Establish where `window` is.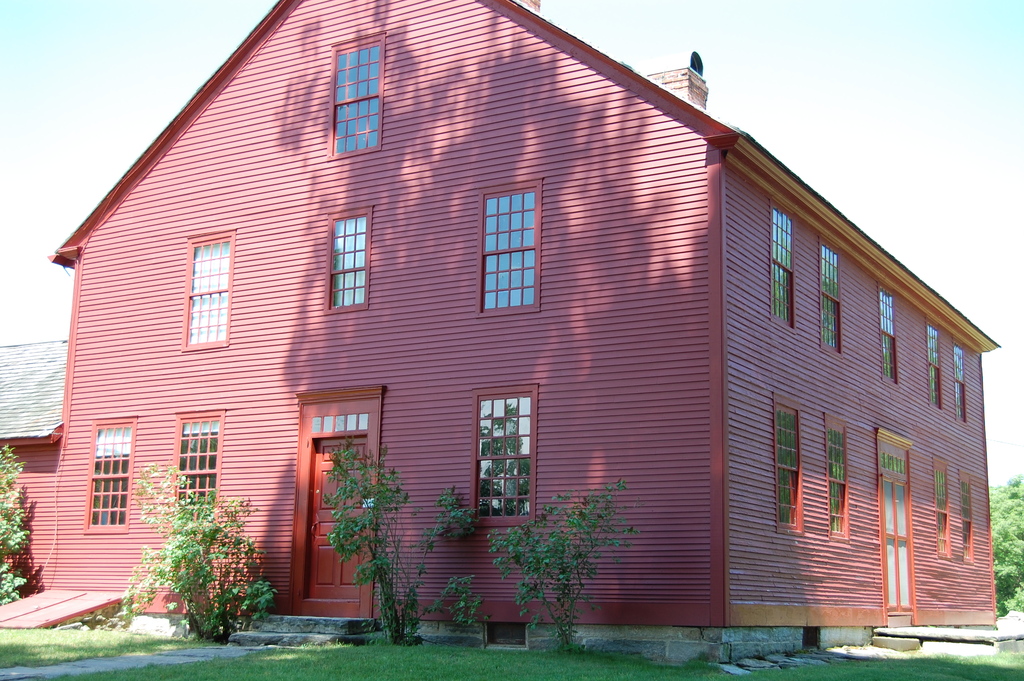
Established at box(924, 322, 940, 410).
